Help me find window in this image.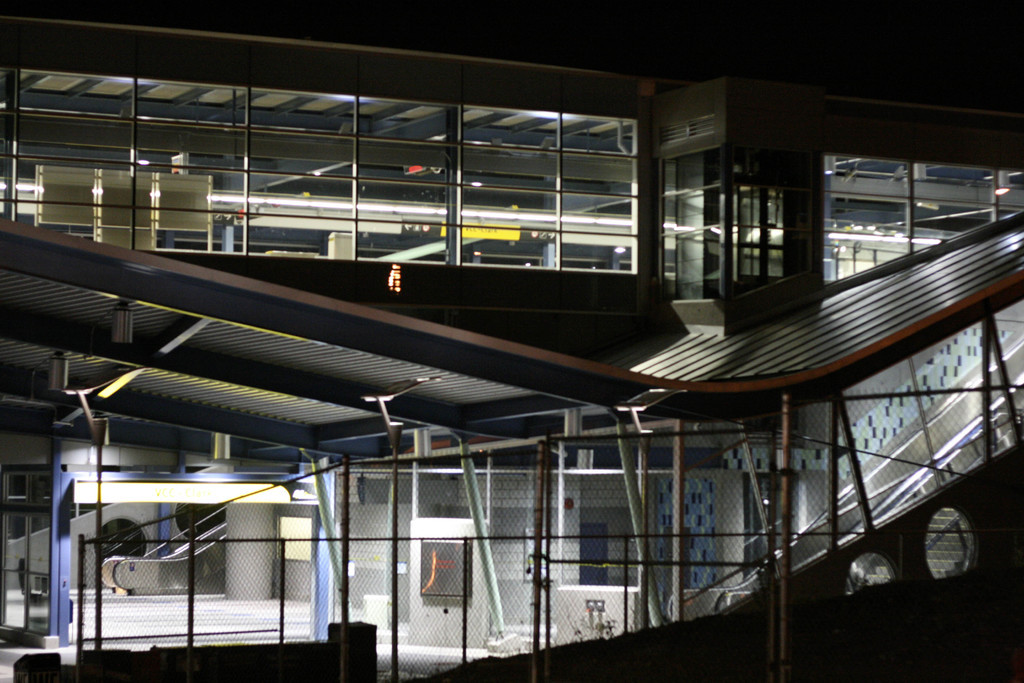
Found it: x1=807 y1=125 x2=972 y2=265.
